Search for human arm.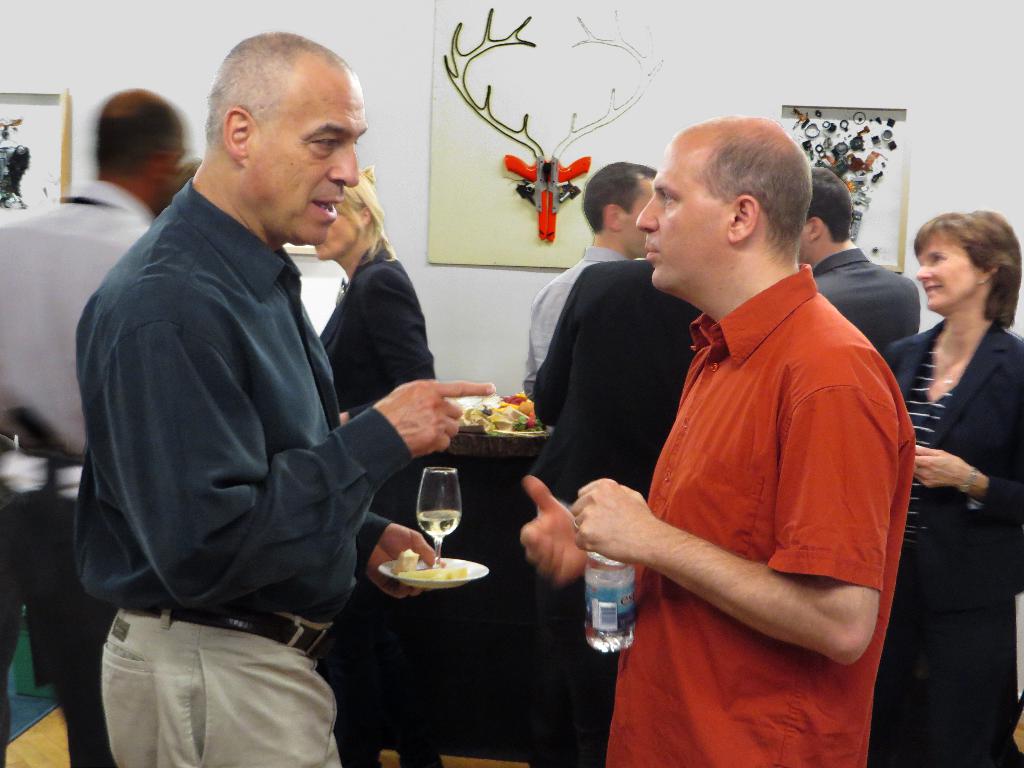
Found at {"x1": 570, "y1": 367, "x2": 861, "y2": 658}.
